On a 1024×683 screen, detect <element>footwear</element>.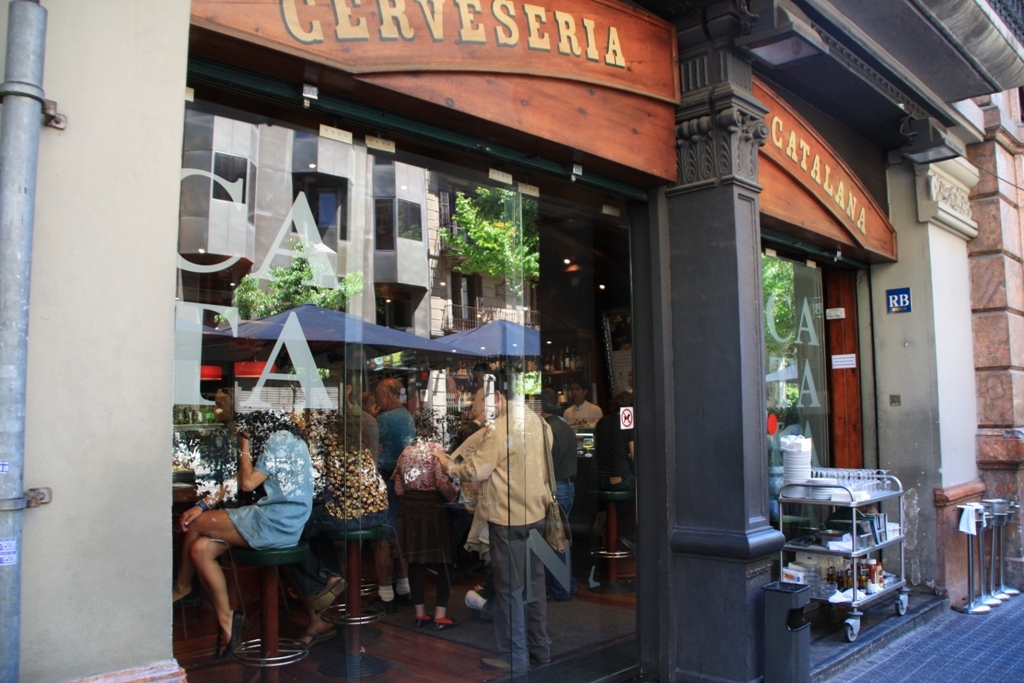
x1=416, y1=610, x2=431, y2=625.
